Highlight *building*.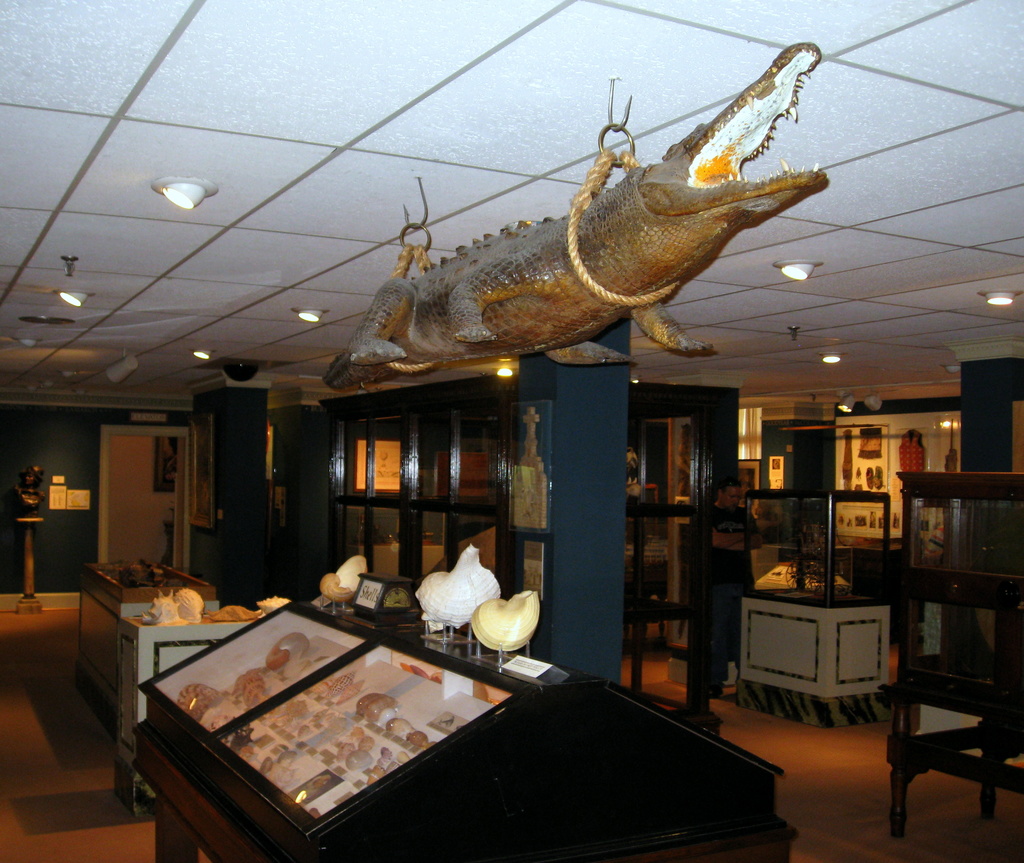
Highlighted region: locate(0, 0, 1023, 862).
